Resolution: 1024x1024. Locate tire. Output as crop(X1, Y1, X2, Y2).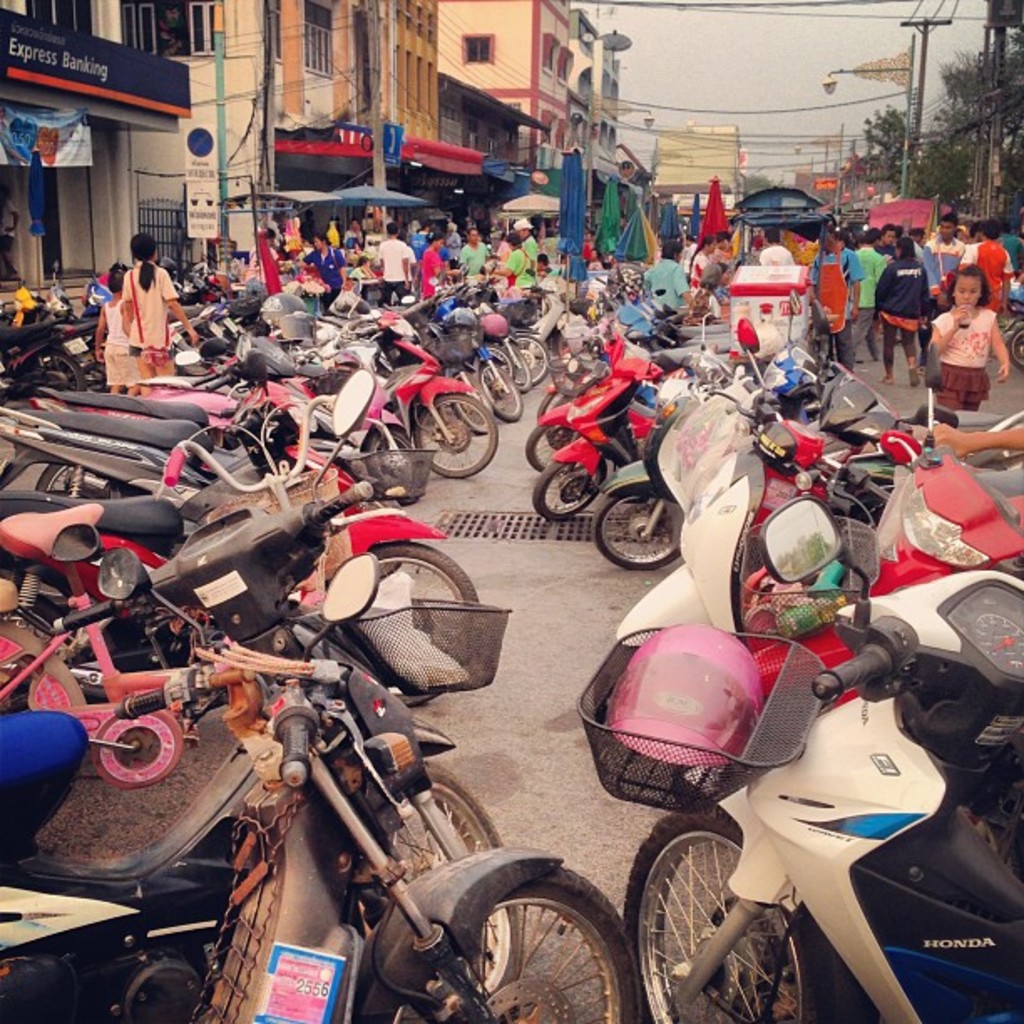
crop(67, 346, 109, 388).
